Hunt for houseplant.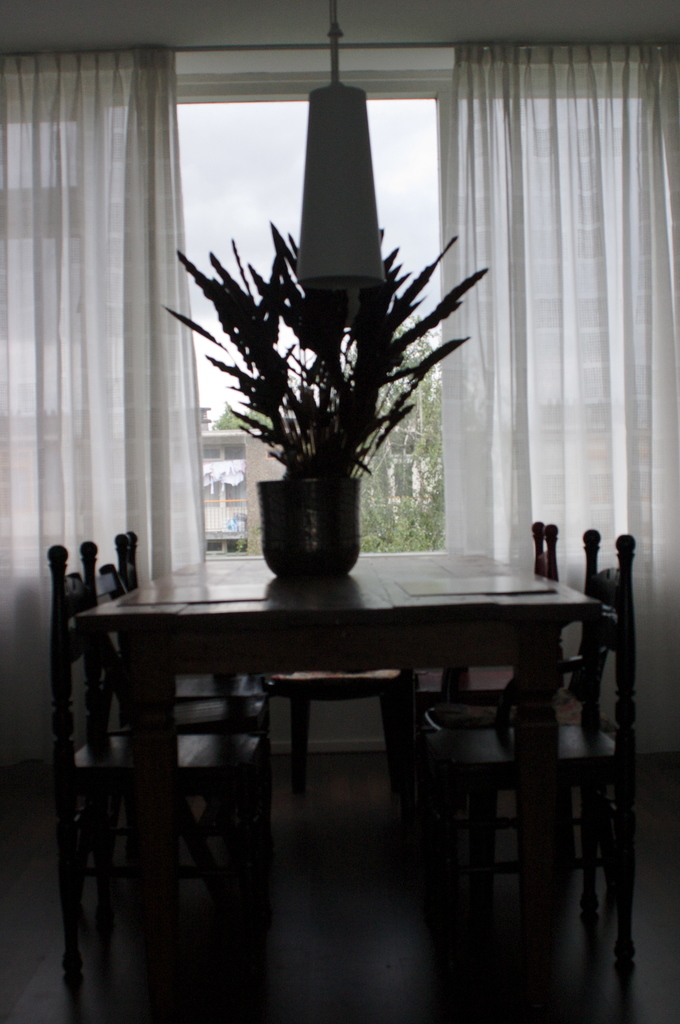
Hunted down at <box>169,206,494,583</box>.
